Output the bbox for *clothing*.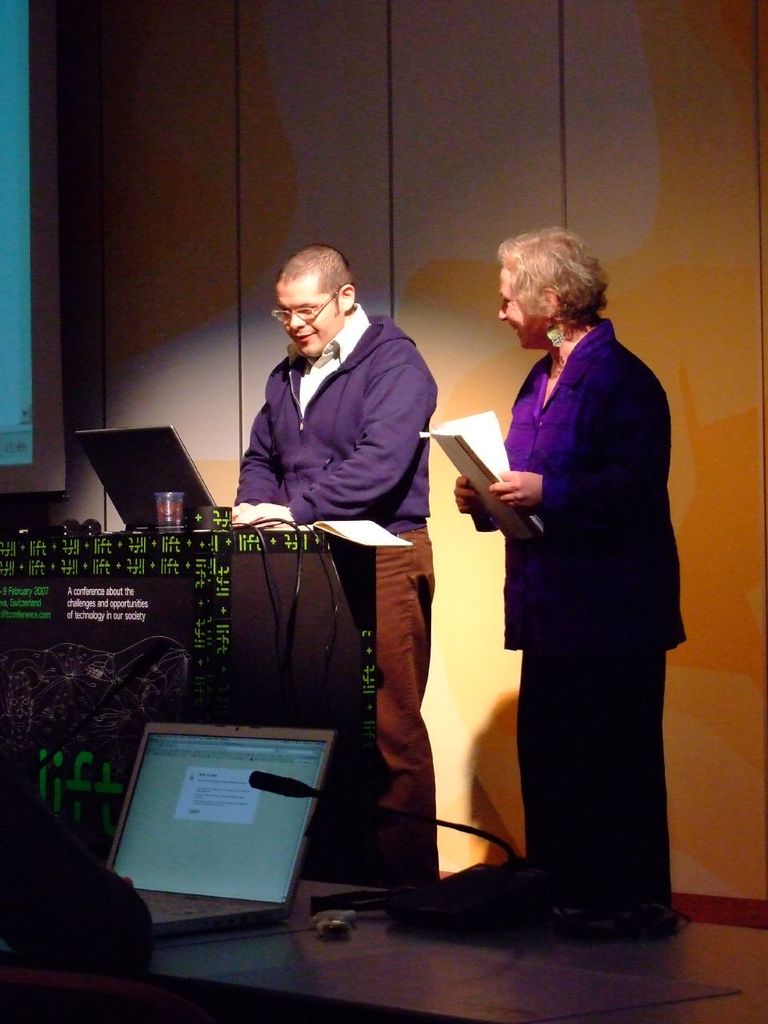
<bbox>224, 306, 437, 874</bbox>.
